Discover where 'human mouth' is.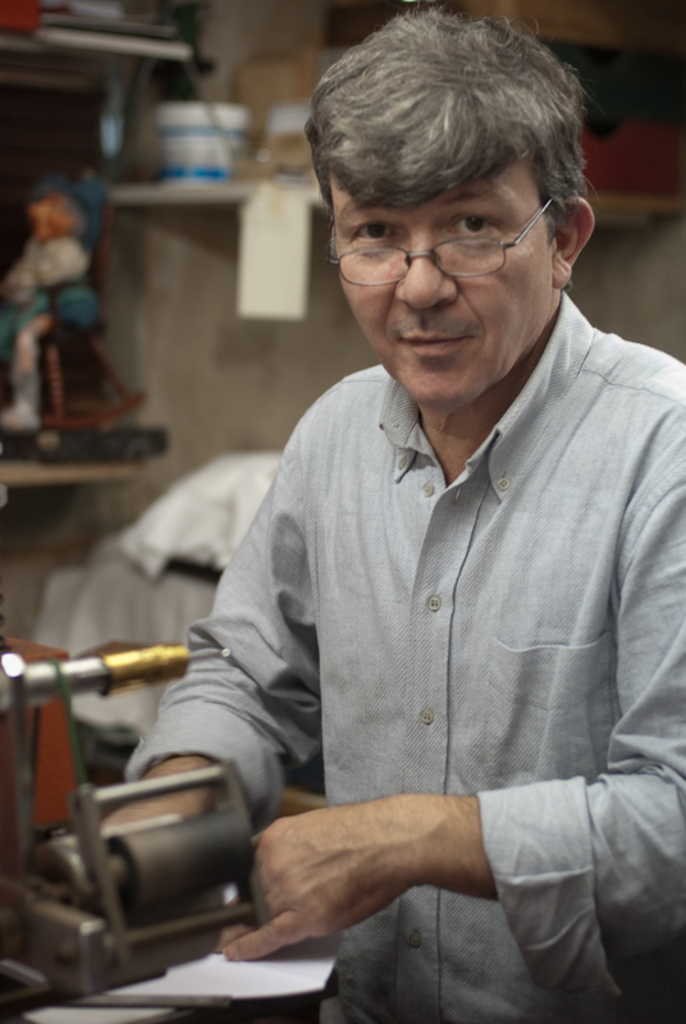
Discovered at x1=395, y1=326, x2=472, y2=356.
